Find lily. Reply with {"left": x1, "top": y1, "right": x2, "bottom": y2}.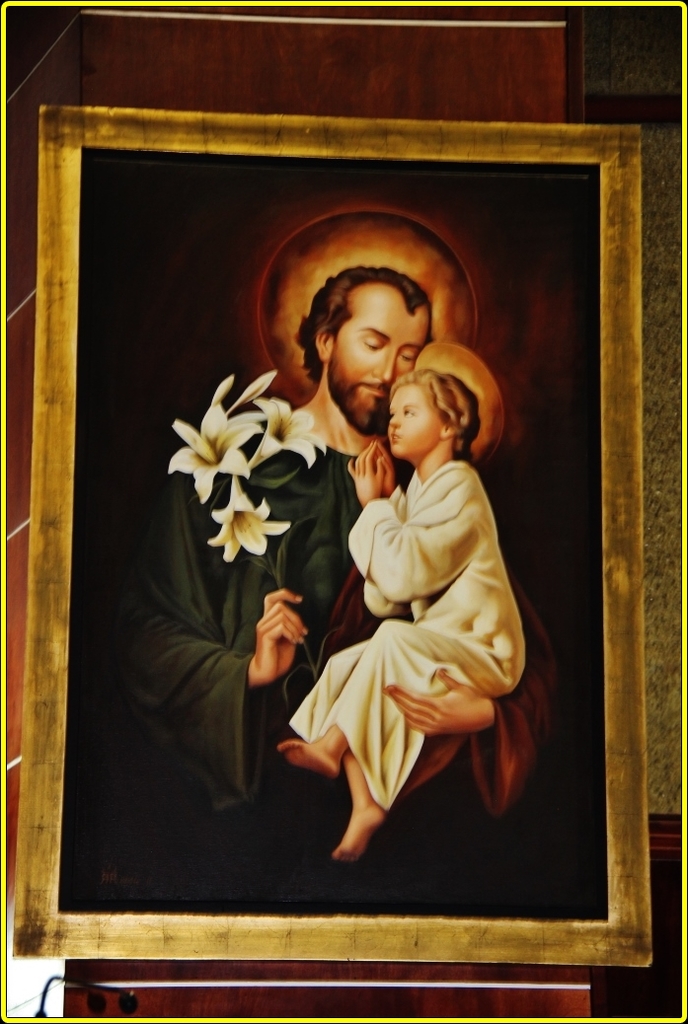
{"left": 215, "top": 472, "right": 291, "bottom": 565}.
